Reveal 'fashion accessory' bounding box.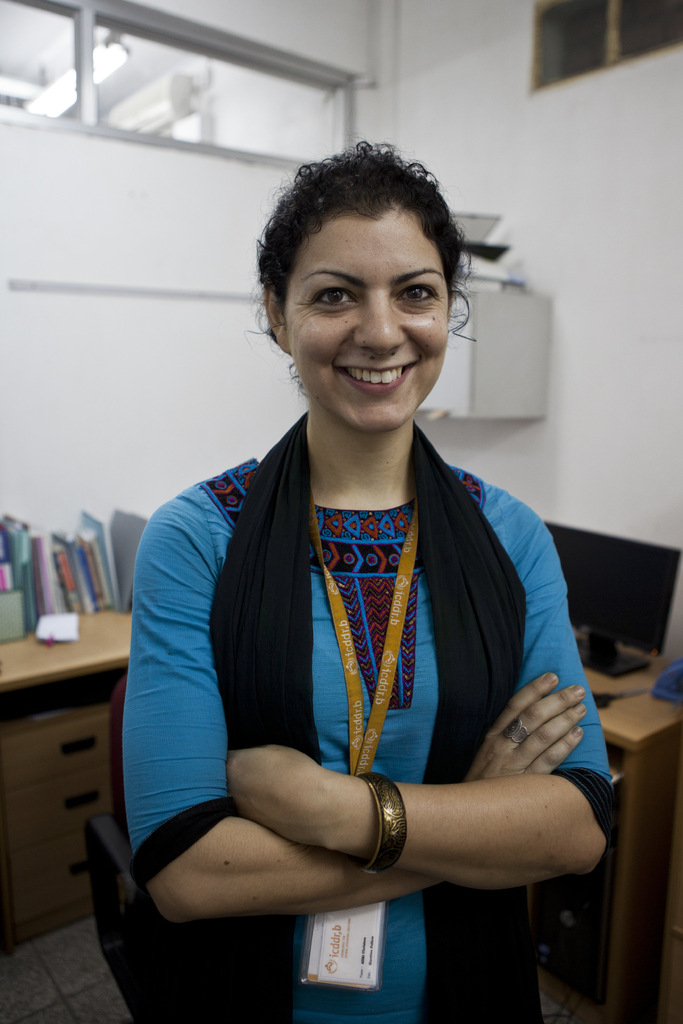
Revealed: [510,718,534,741].
